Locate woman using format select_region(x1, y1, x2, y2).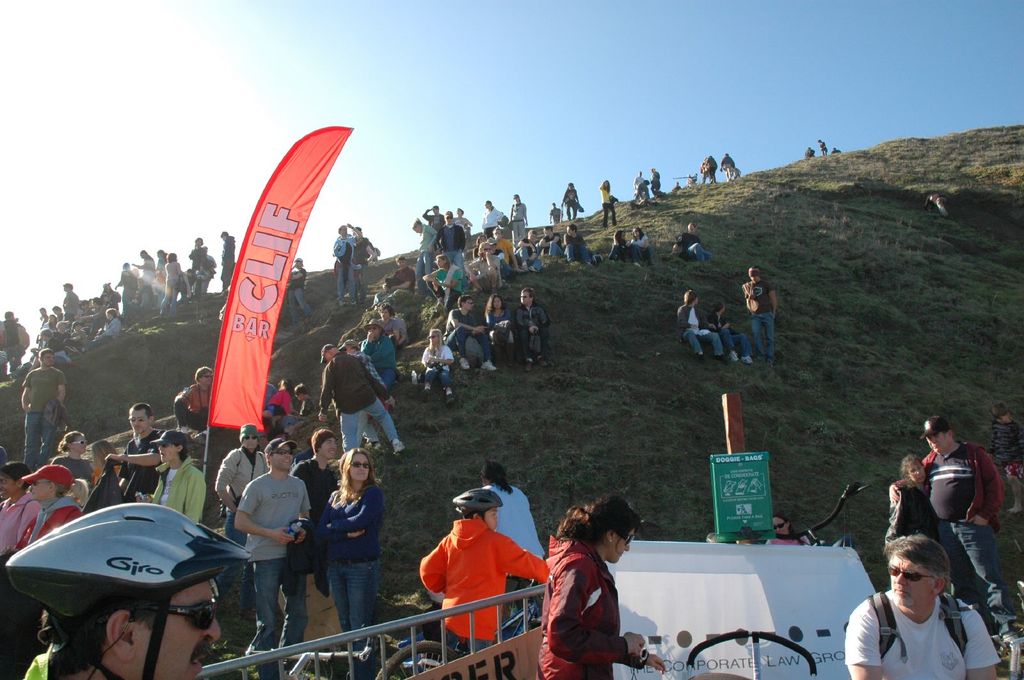
select_region(1, 465, 90, 555).
